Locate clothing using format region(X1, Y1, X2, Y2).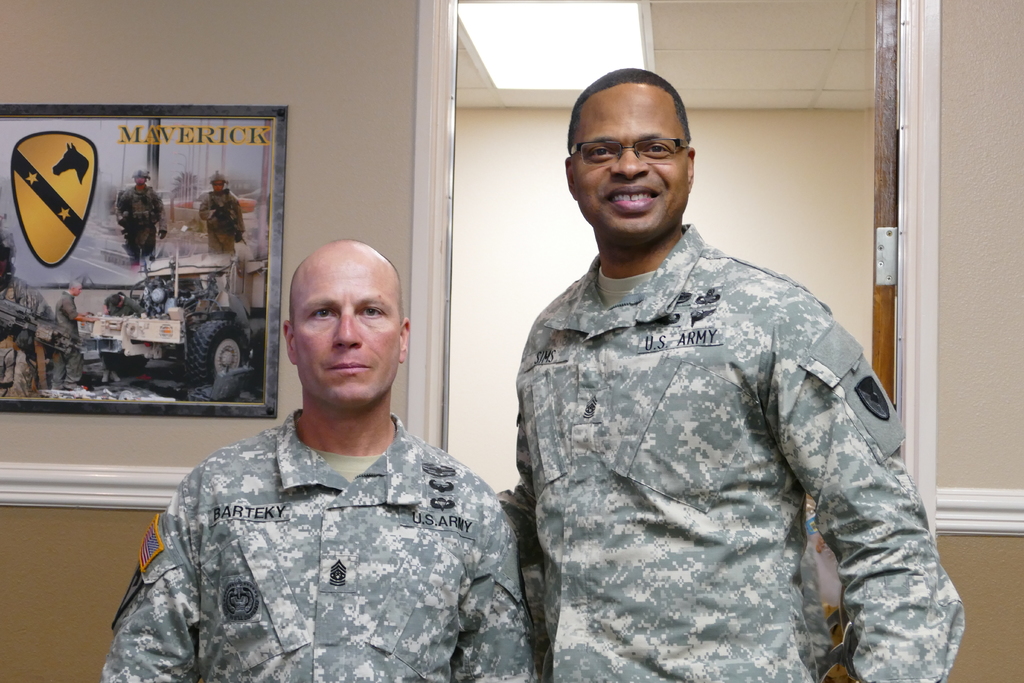
region(114, 185, 166, 257).
